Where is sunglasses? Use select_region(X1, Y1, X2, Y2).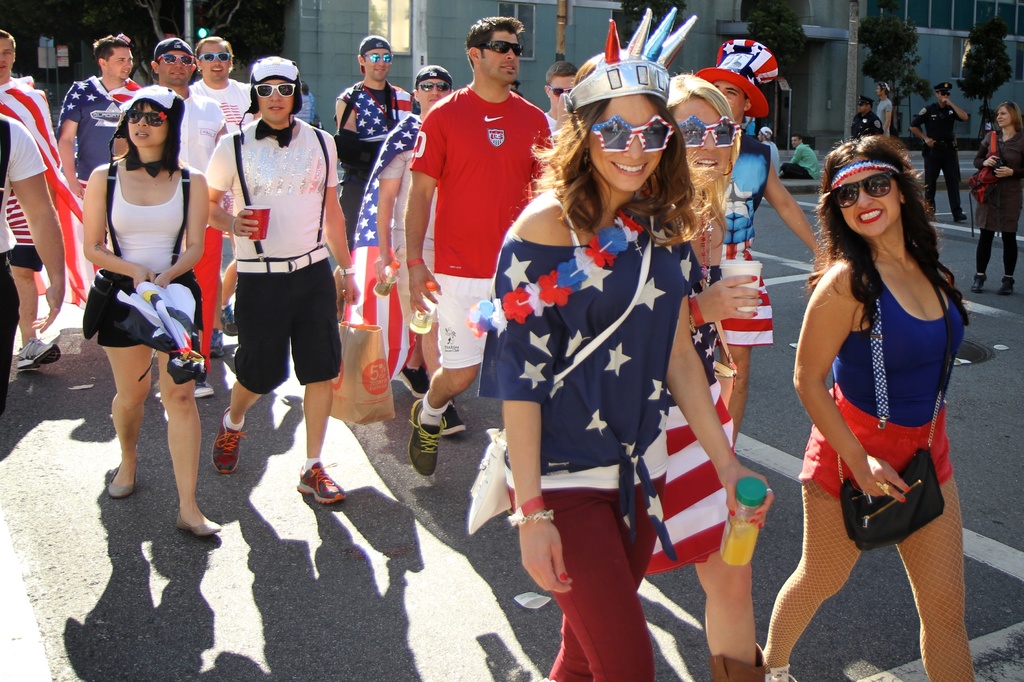
select_region(154, 56, 195, 64).
